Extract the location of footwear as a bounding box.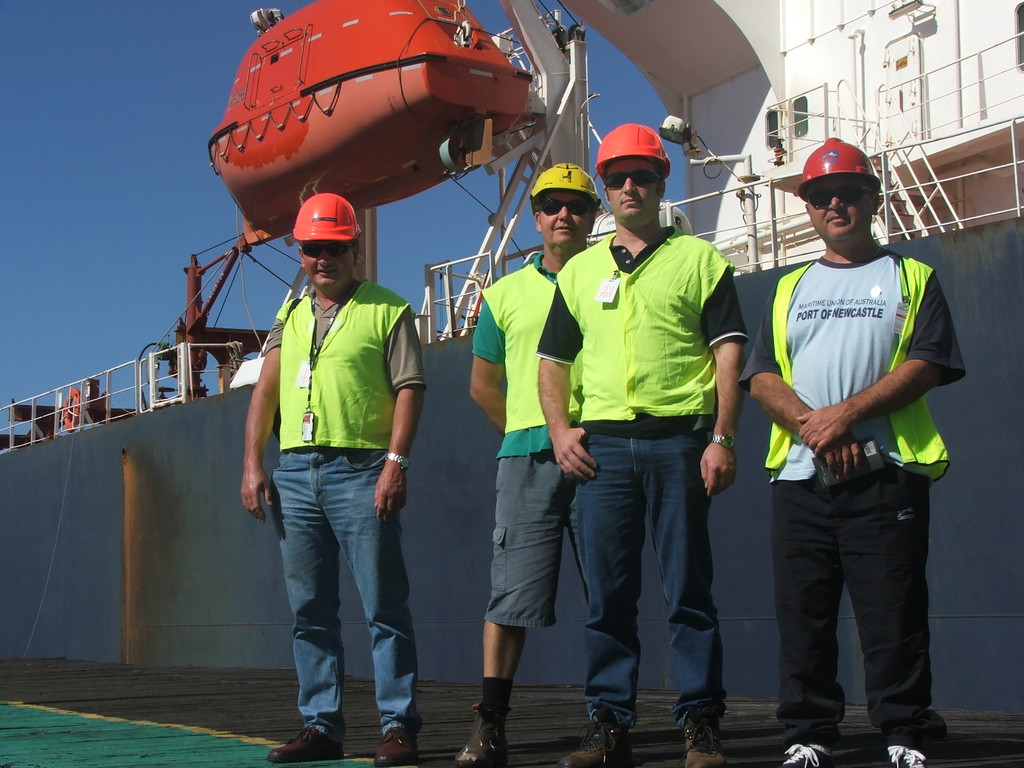
<bbox>683, 713, 727, 767</bbox>.
